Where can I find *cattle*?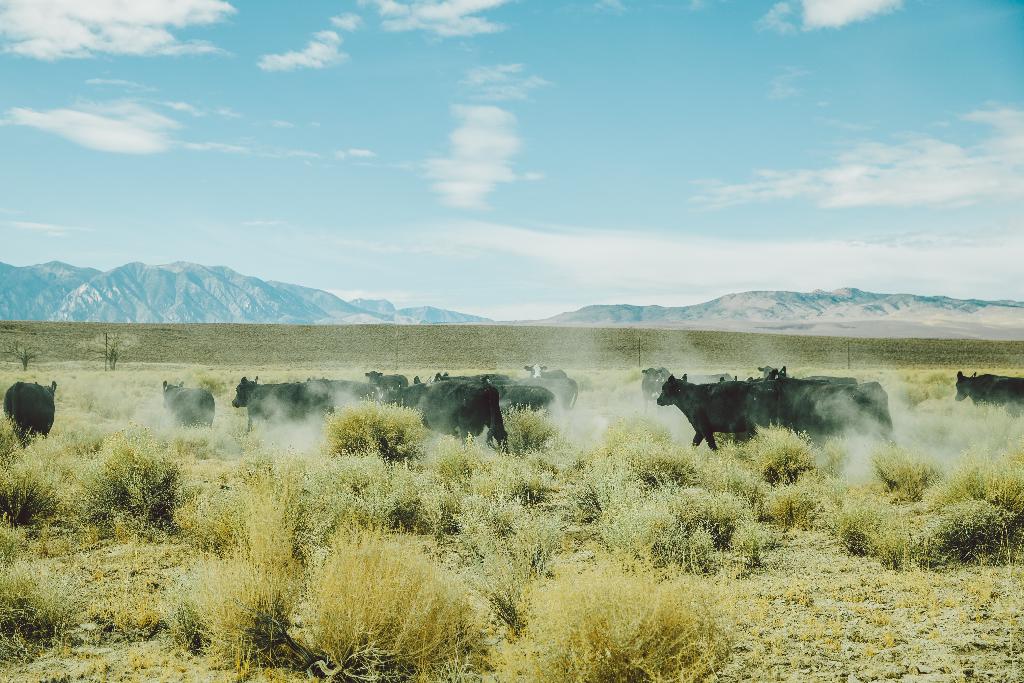
You can find it at locate(435, 371, 489, 381).
